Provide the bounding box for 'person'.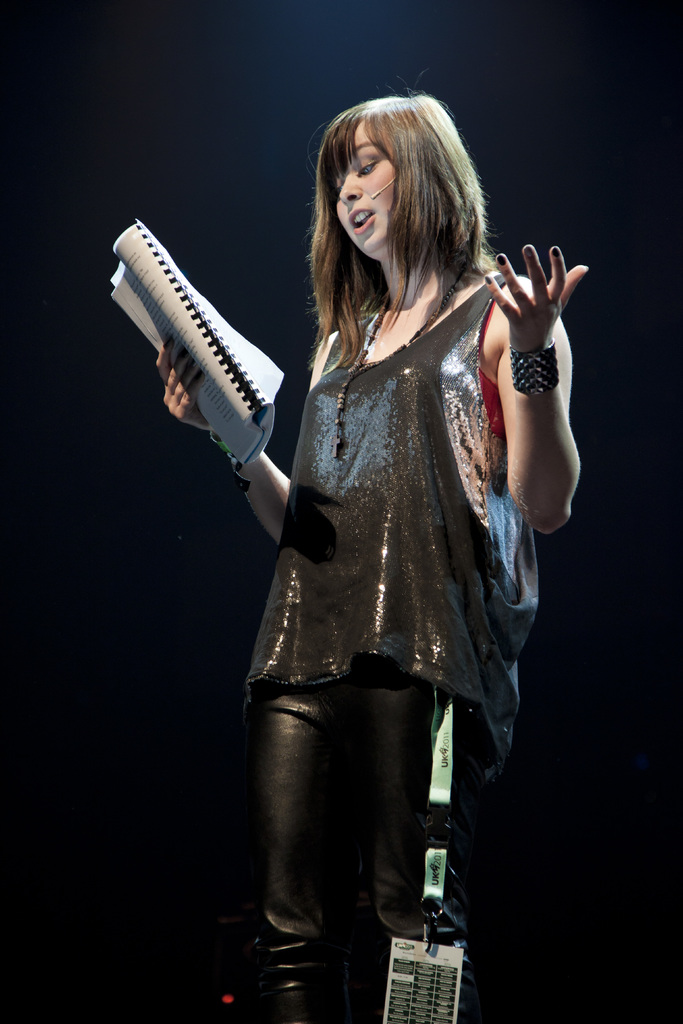
region(156, 69, 581, 1023).
